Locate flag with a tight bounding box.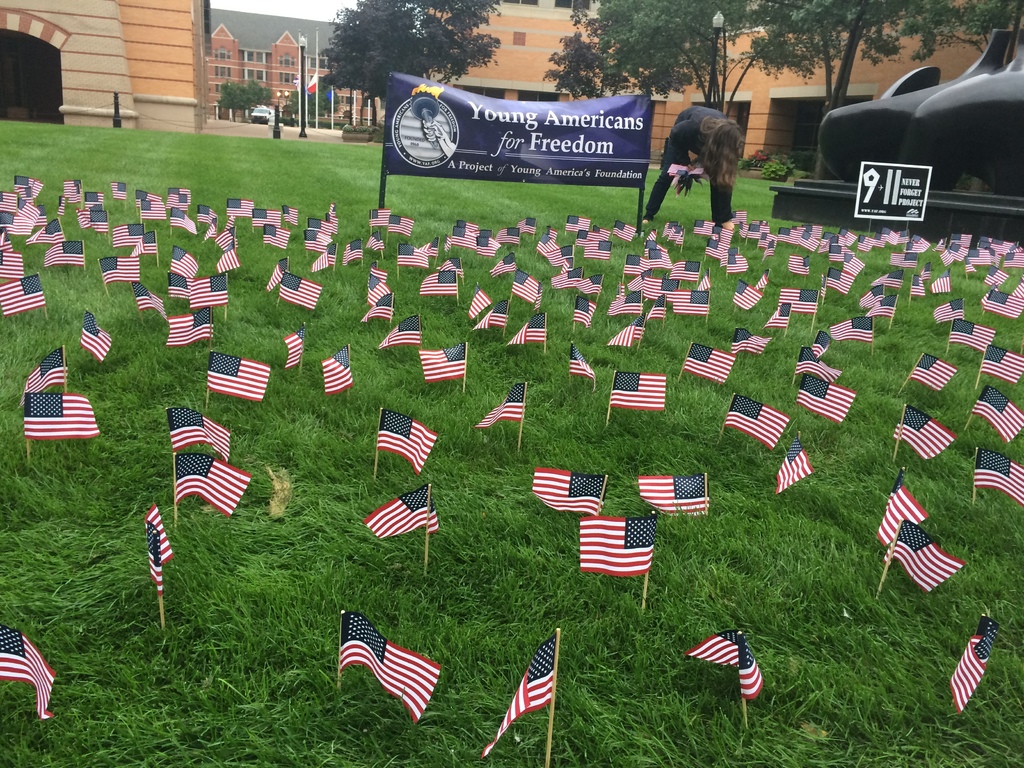
[108,182,136,202].
